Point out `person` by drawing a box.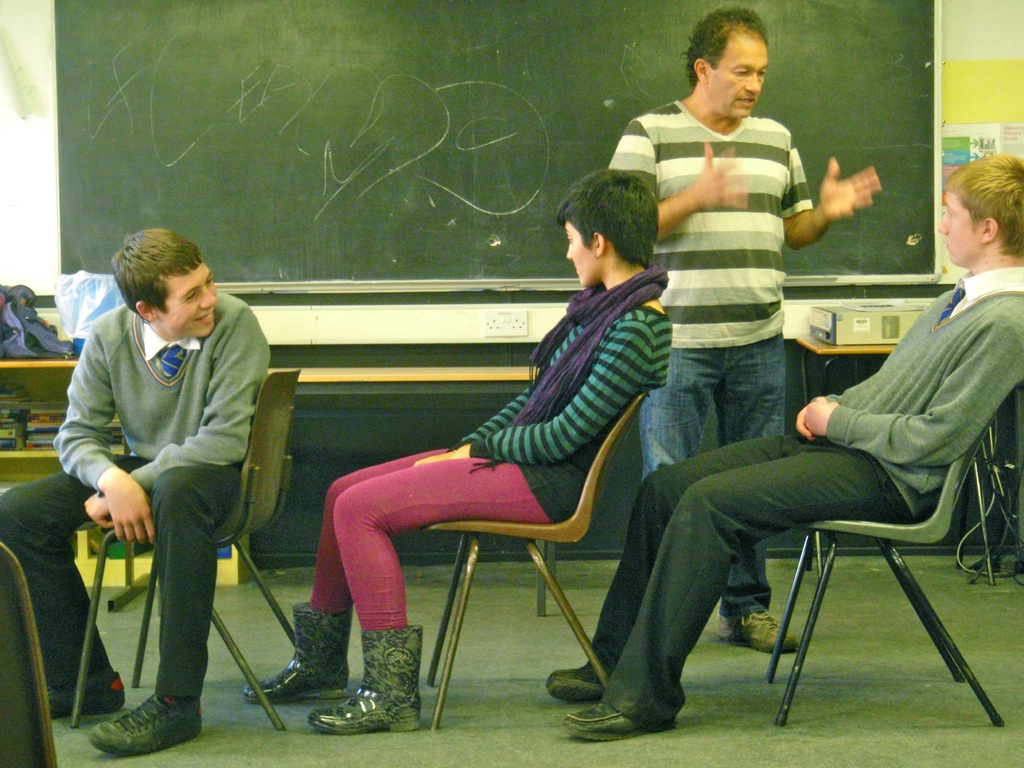
crop(243, 167, 673, 739).
